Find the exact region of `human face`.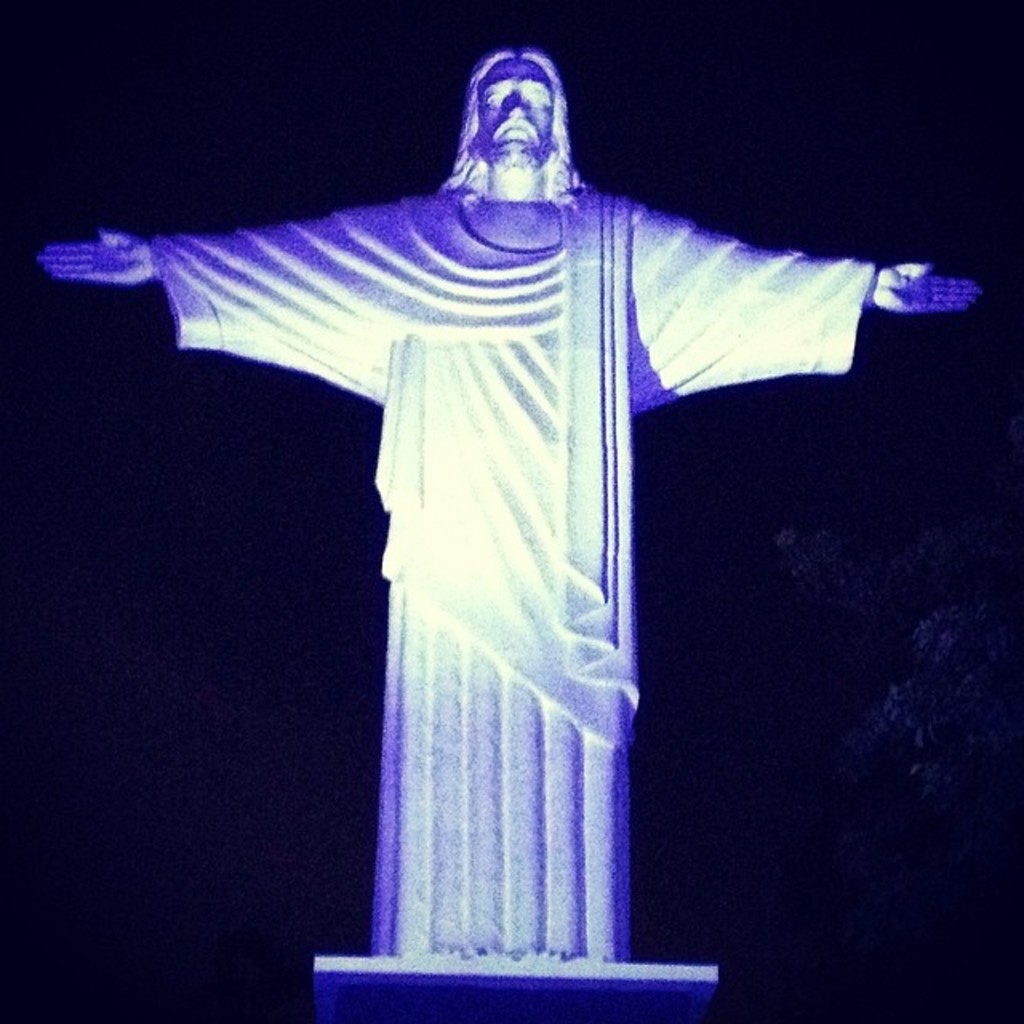
Exact region: [x1=453, y1=51, x2=565, y2=166].
